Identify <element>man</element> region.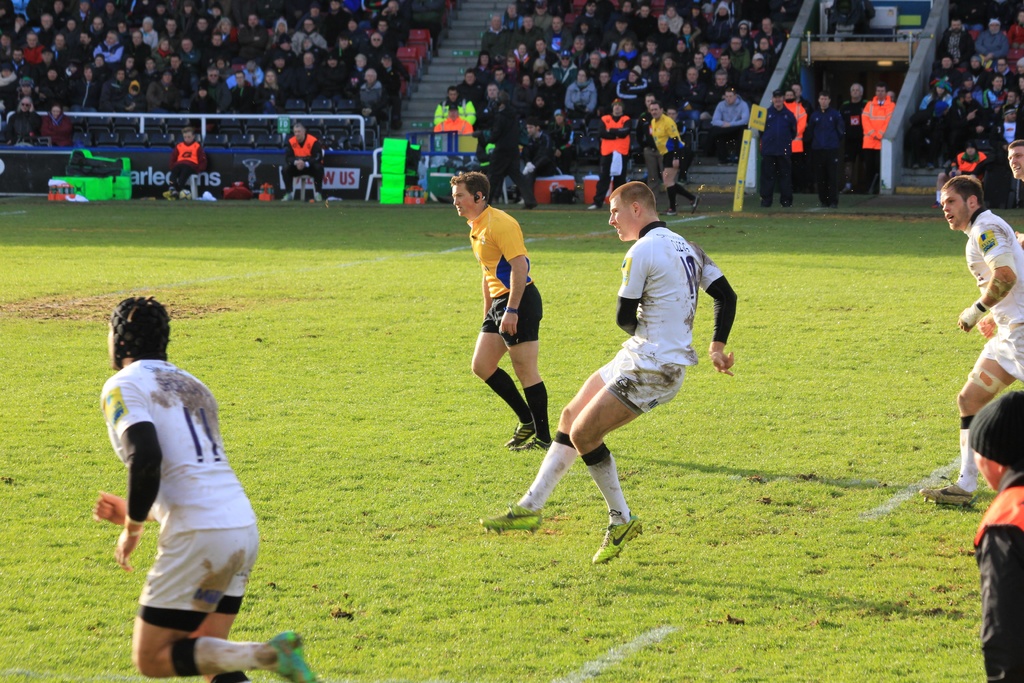
Region: bbox(588, 94, 631, 213).
